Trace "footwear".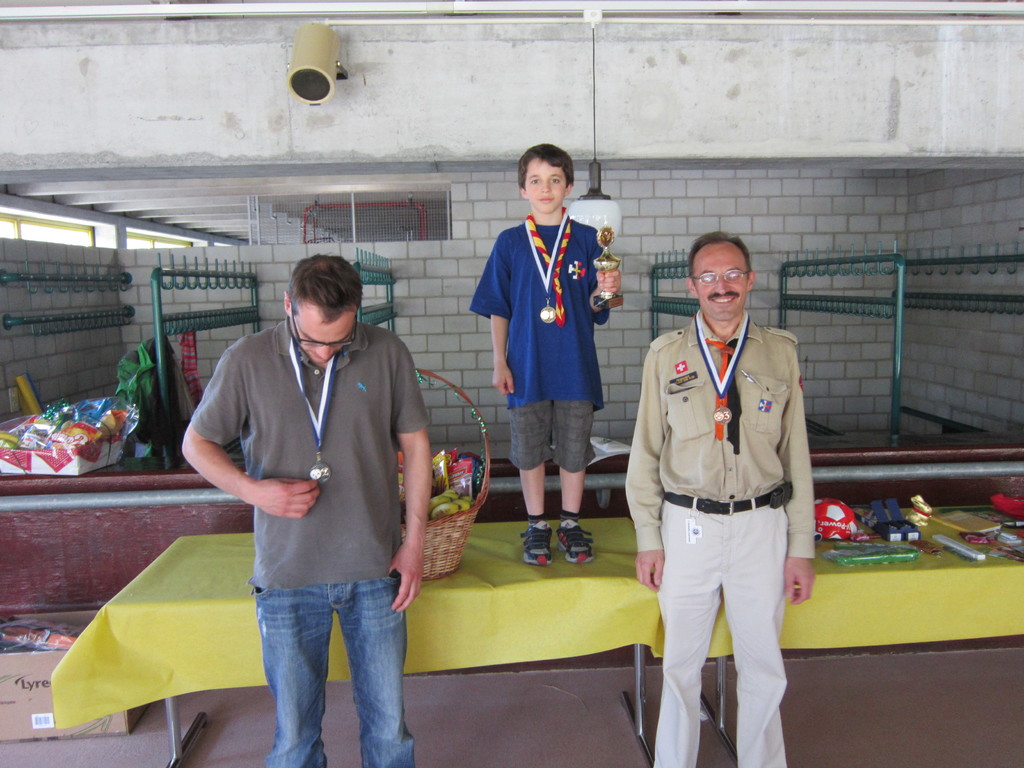
Traced to [x1=552, y1=513, x2=595, y2=560].
